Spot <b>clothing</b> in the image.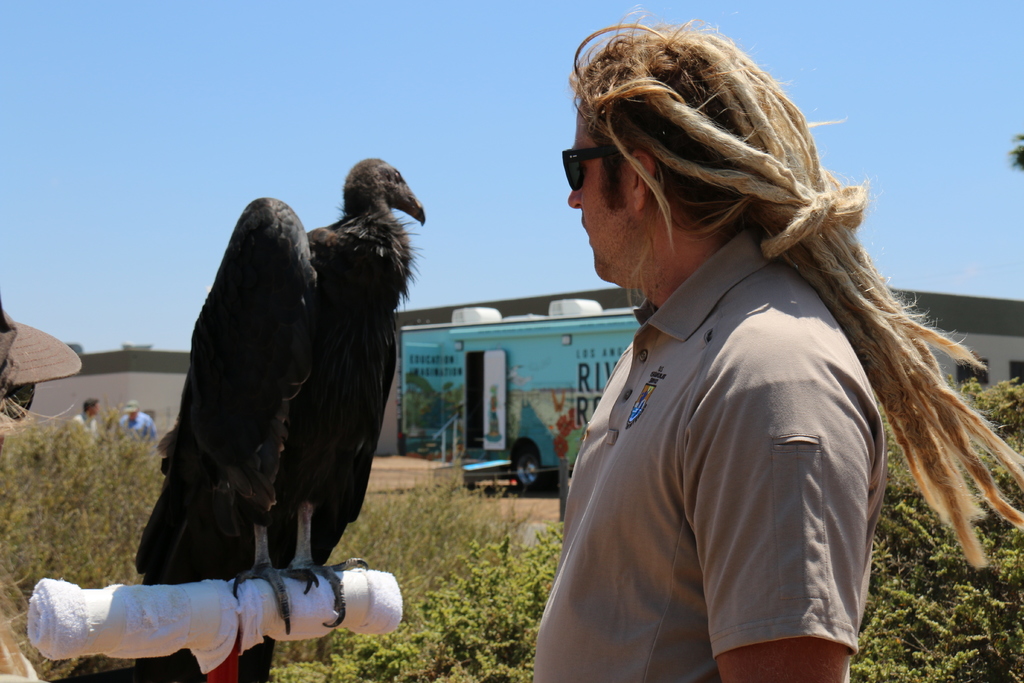
<b>clothing</b> found at pyautogui.locateOnScreen(69, 414, 102, 436).
